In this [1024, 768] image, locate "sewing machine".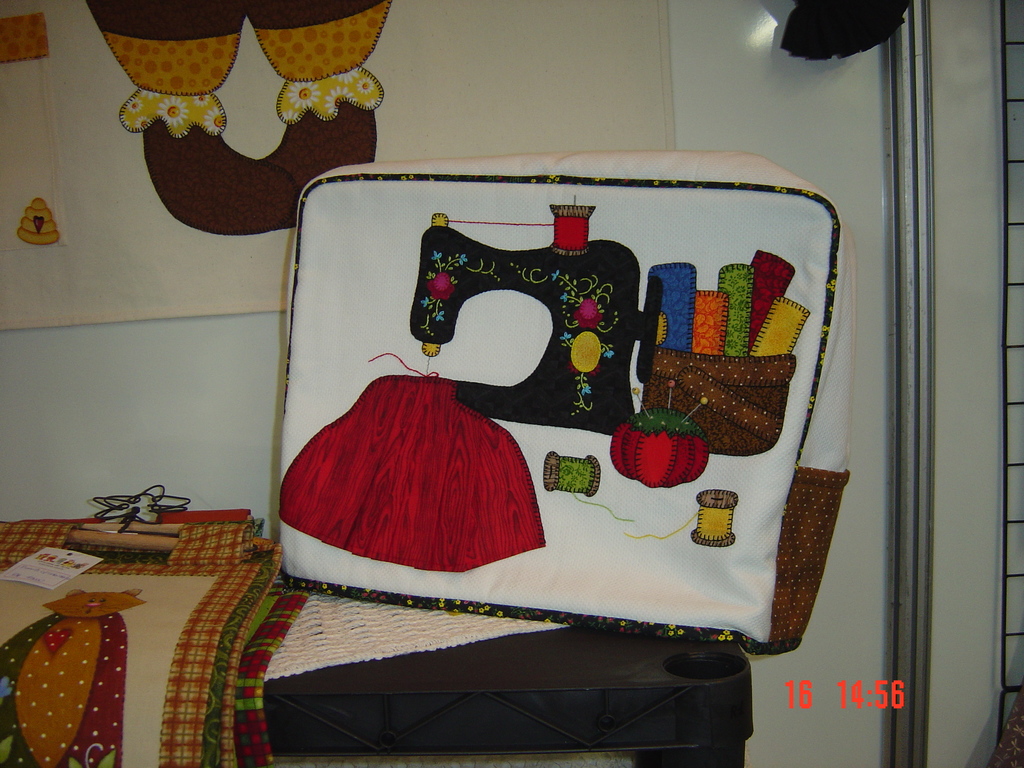
Bounding box: box(407, 186, 666, 445).
